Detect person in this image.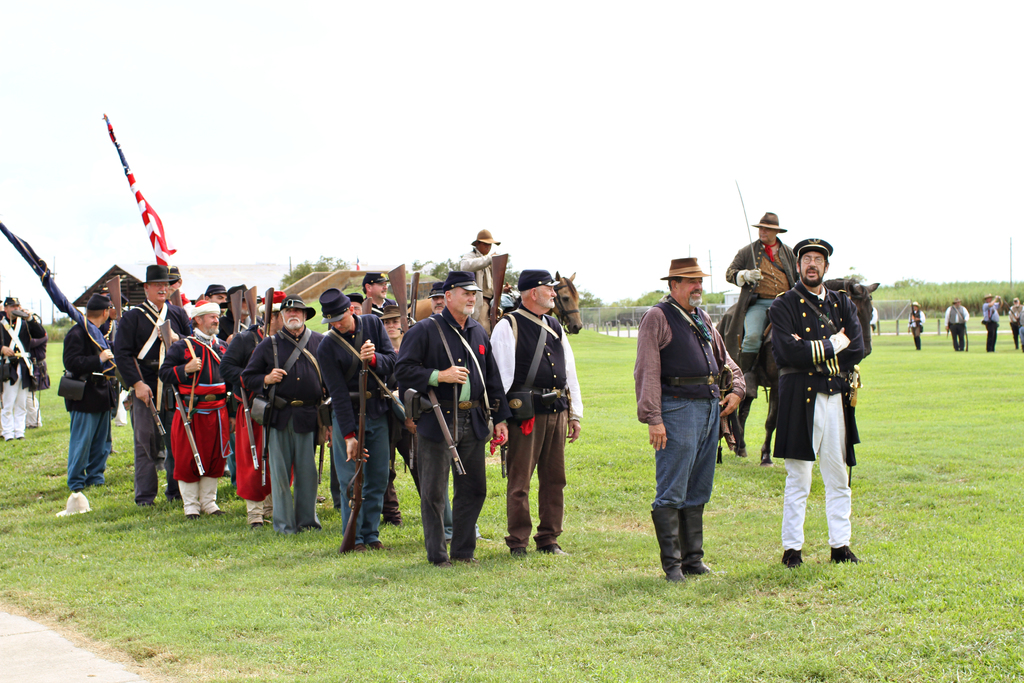
Detection: (left=483, top=267, right=593, bottom=563).
